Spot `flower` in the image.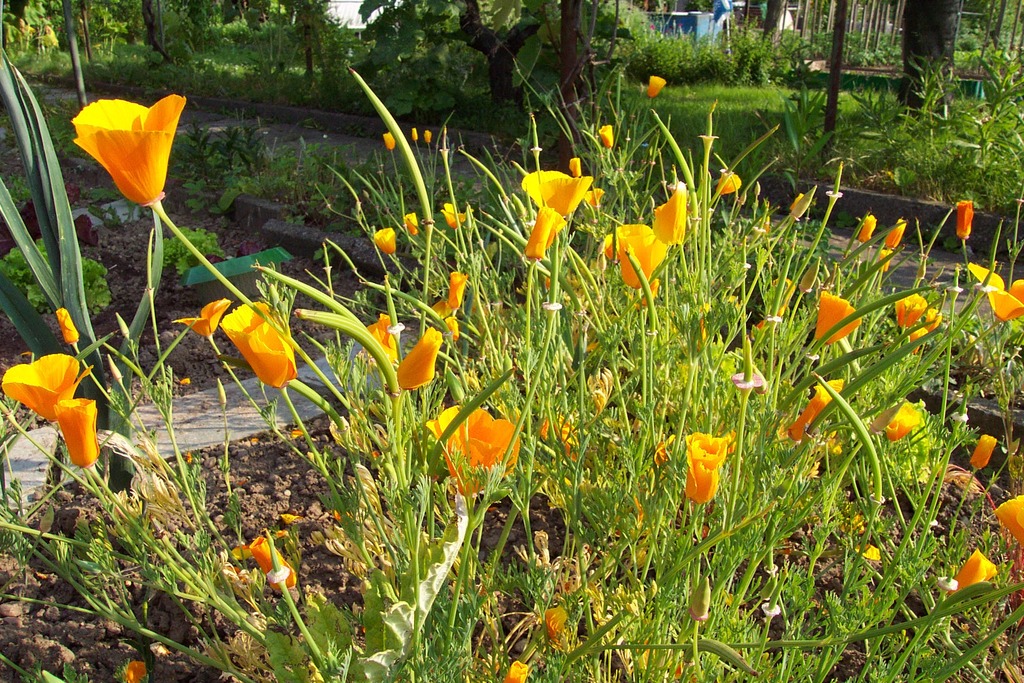
`flower` found at l=244, t=533, r=298, b=591.
